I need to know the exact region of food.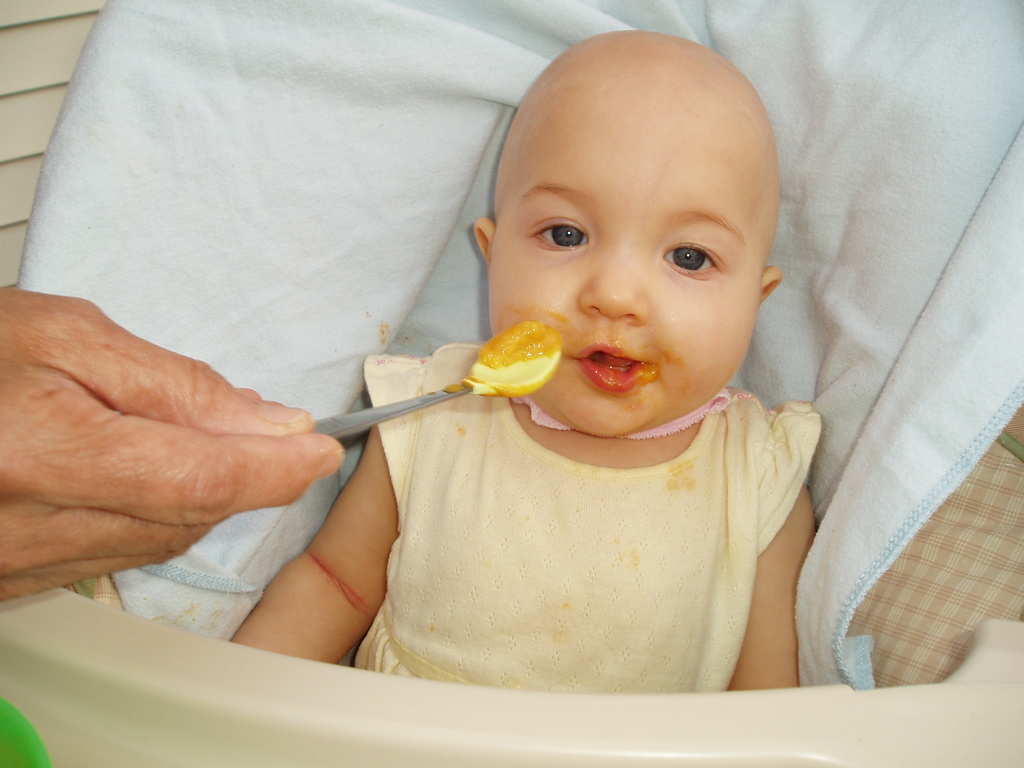
Region: l=477, t=310, r=565, b=392.
